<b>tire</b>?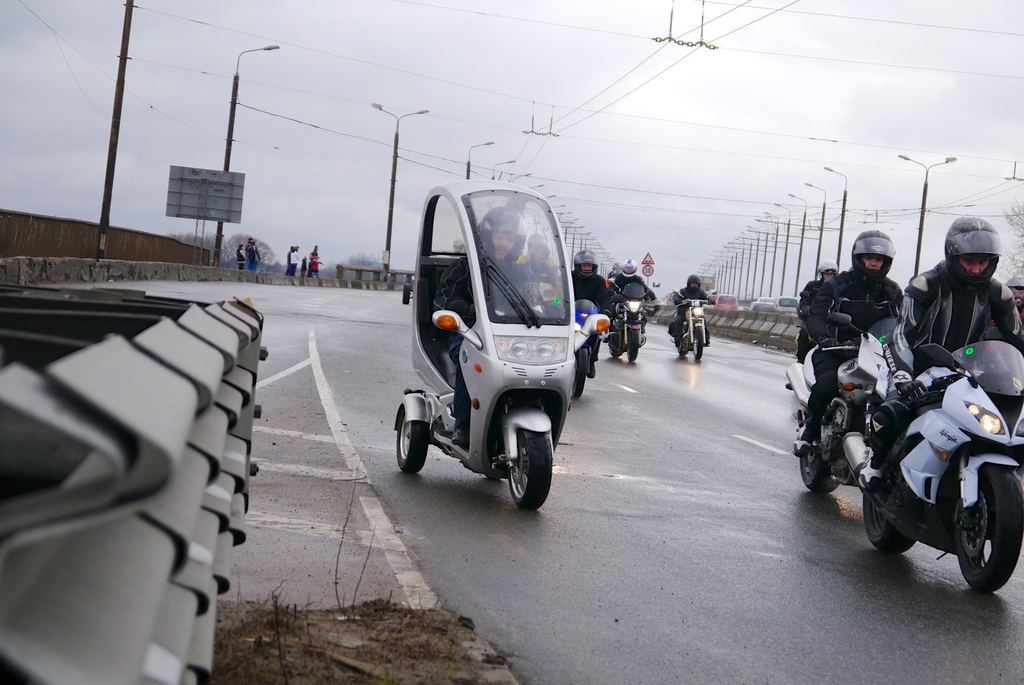
bbox(672, 328, 691, 359)
